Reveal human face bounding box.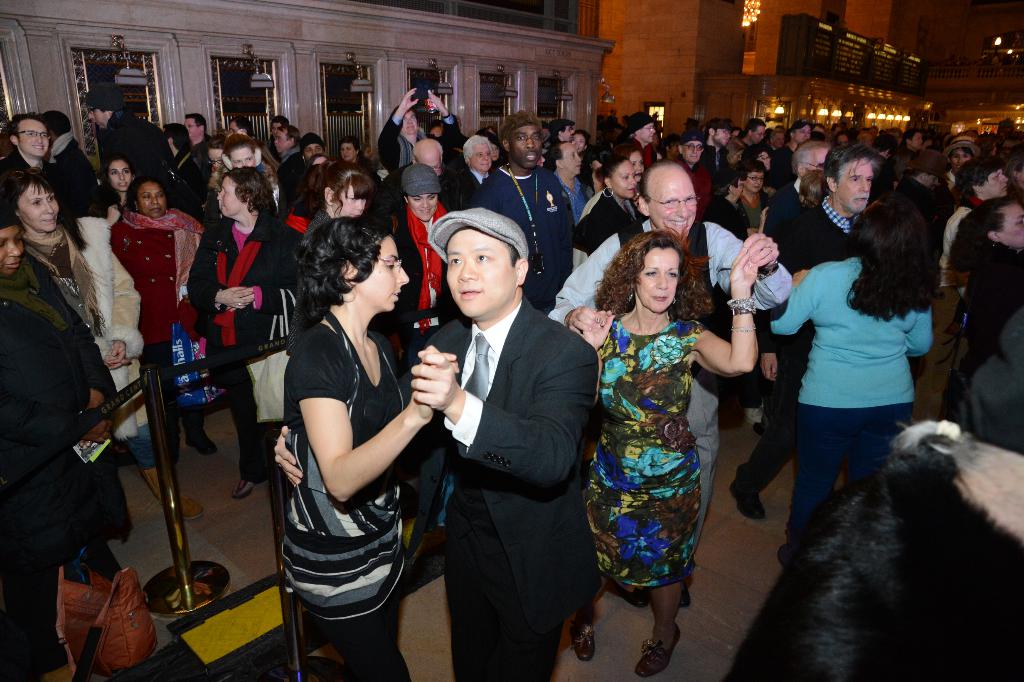
Revealed: box(564, 127, 574, 142).
